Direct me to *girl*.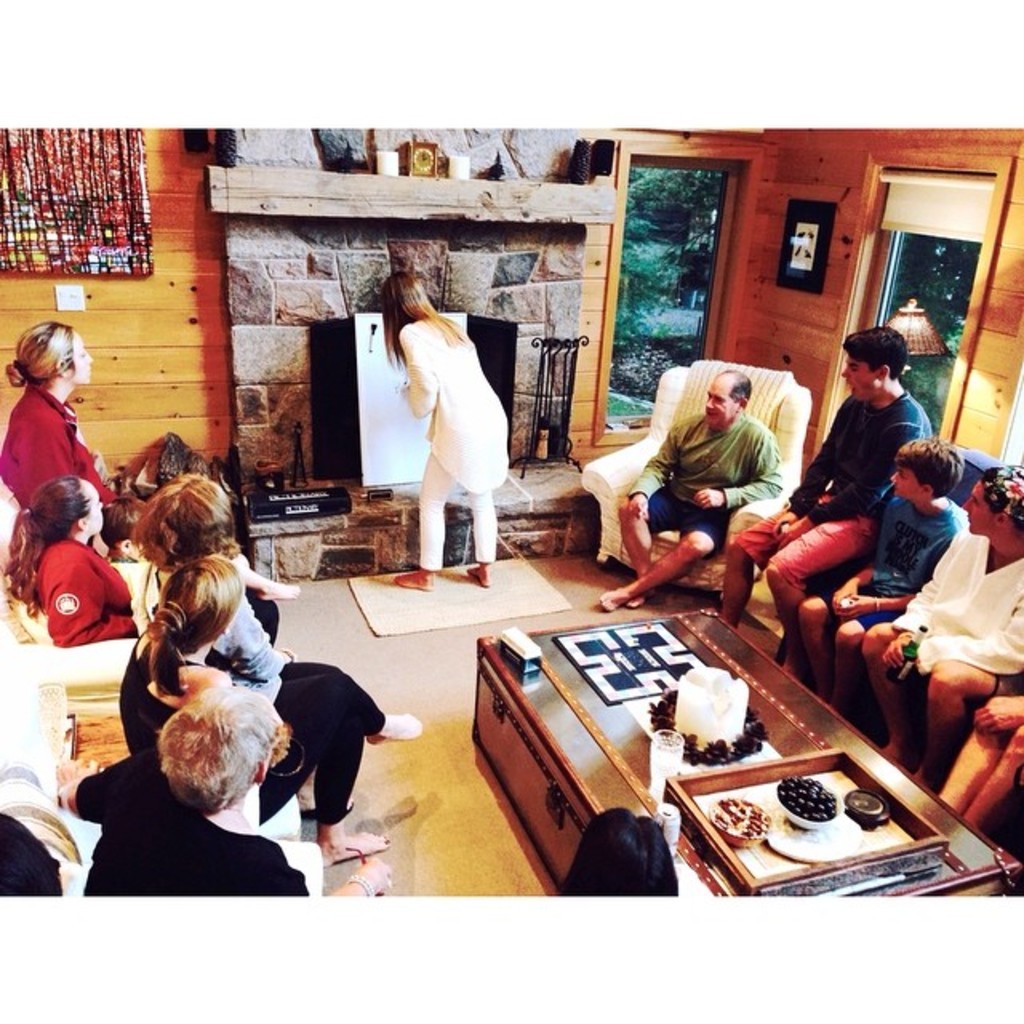
Direction: Rect(0, 467, 134, 653).
